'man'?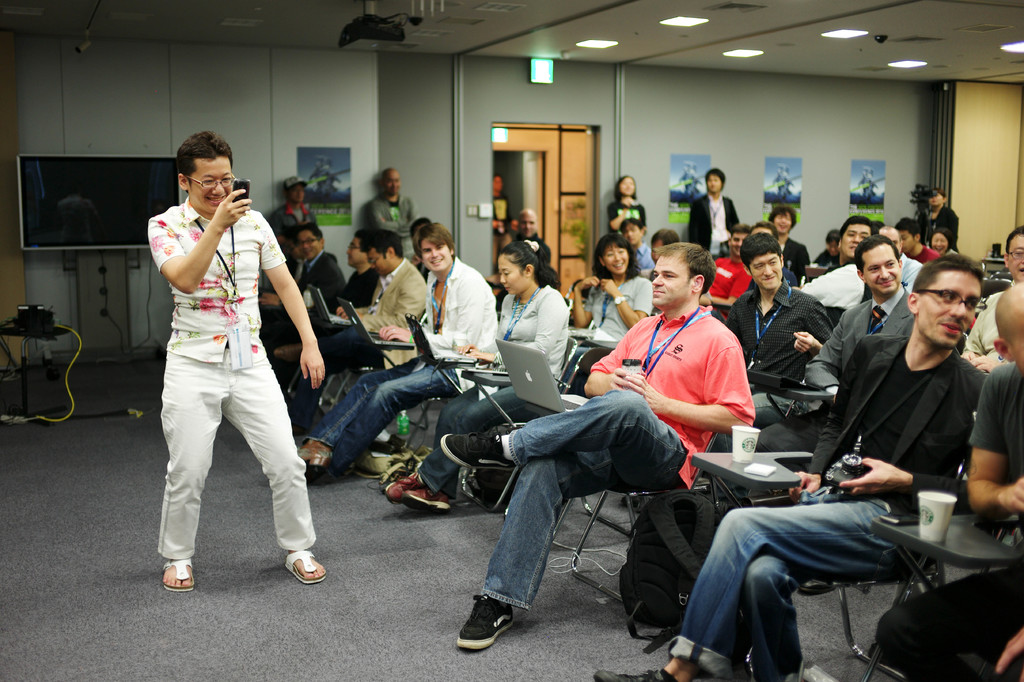
bbox=[132, 119, 319, 601]
